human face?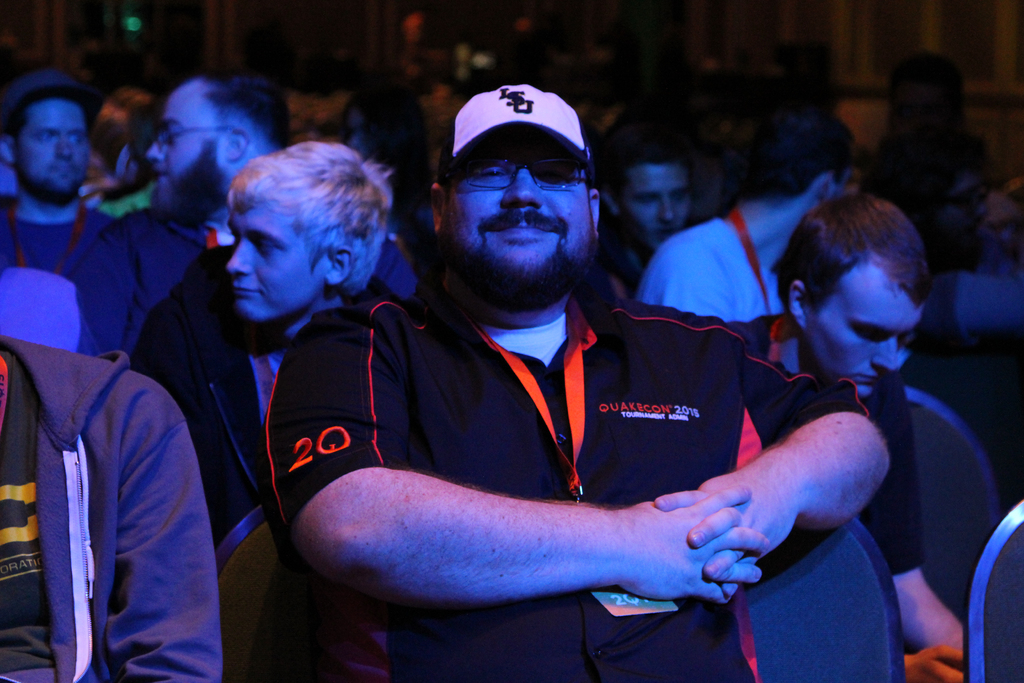
BBox(619, 158, 692, 247)
